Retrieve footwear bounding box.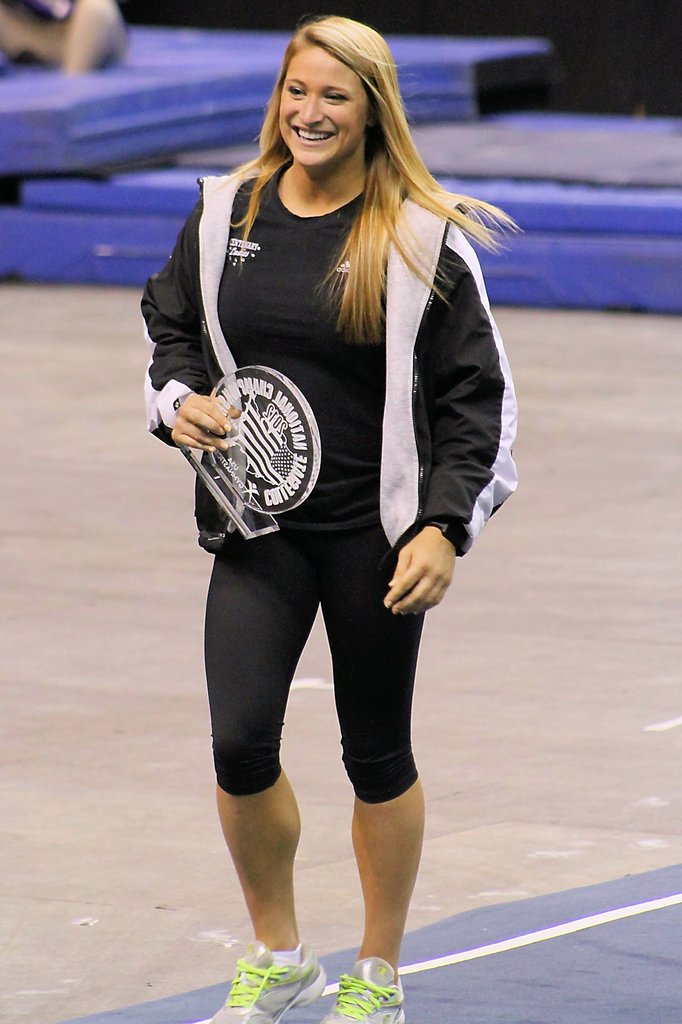
Bounding box: (232,941,337,1012).
